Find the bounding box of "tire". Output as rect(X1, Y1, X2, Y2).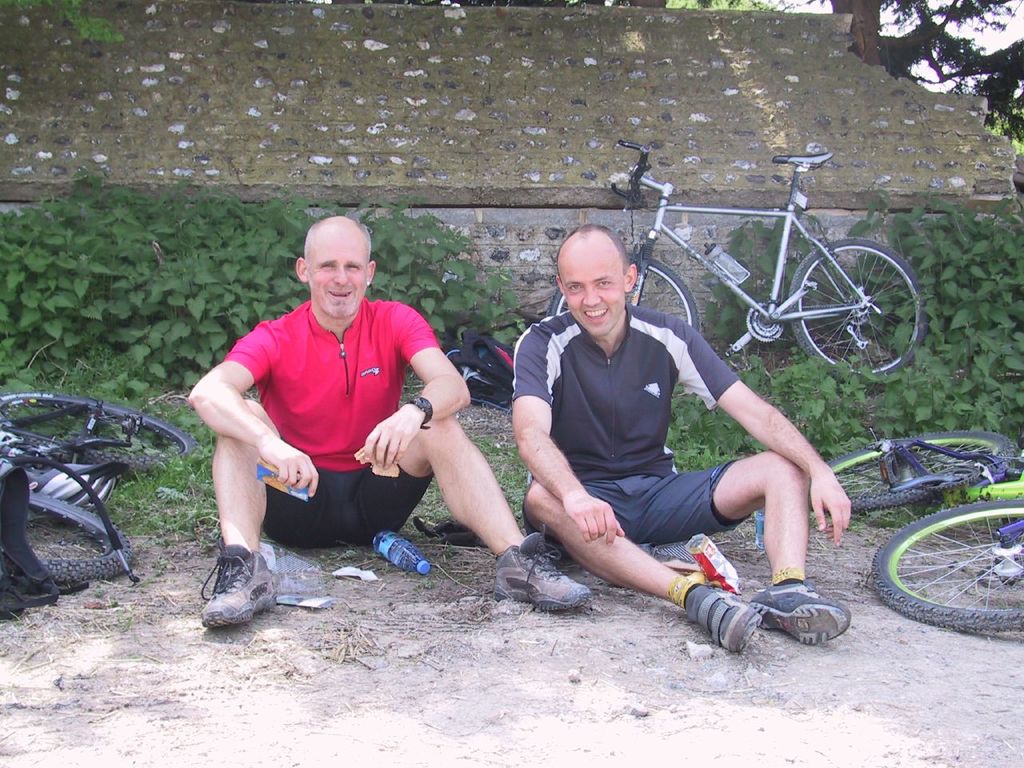
rect(0, 392, 194, 470).
